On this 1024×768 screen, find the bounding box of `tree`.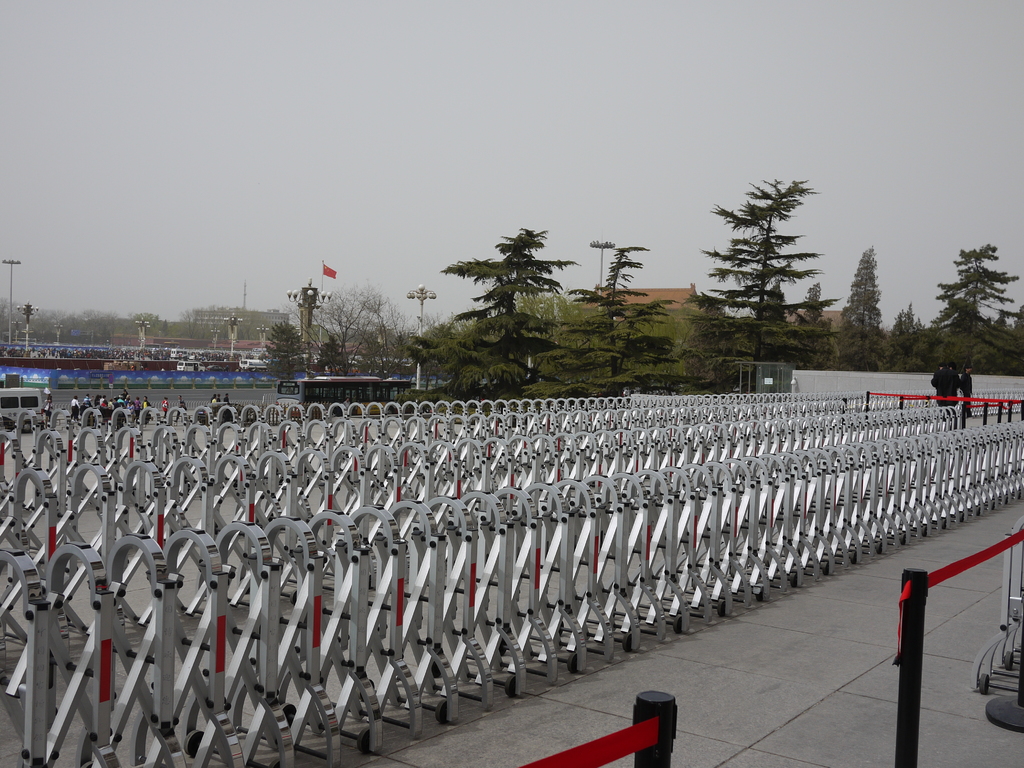
Bounding box: 399,225,568,415.
